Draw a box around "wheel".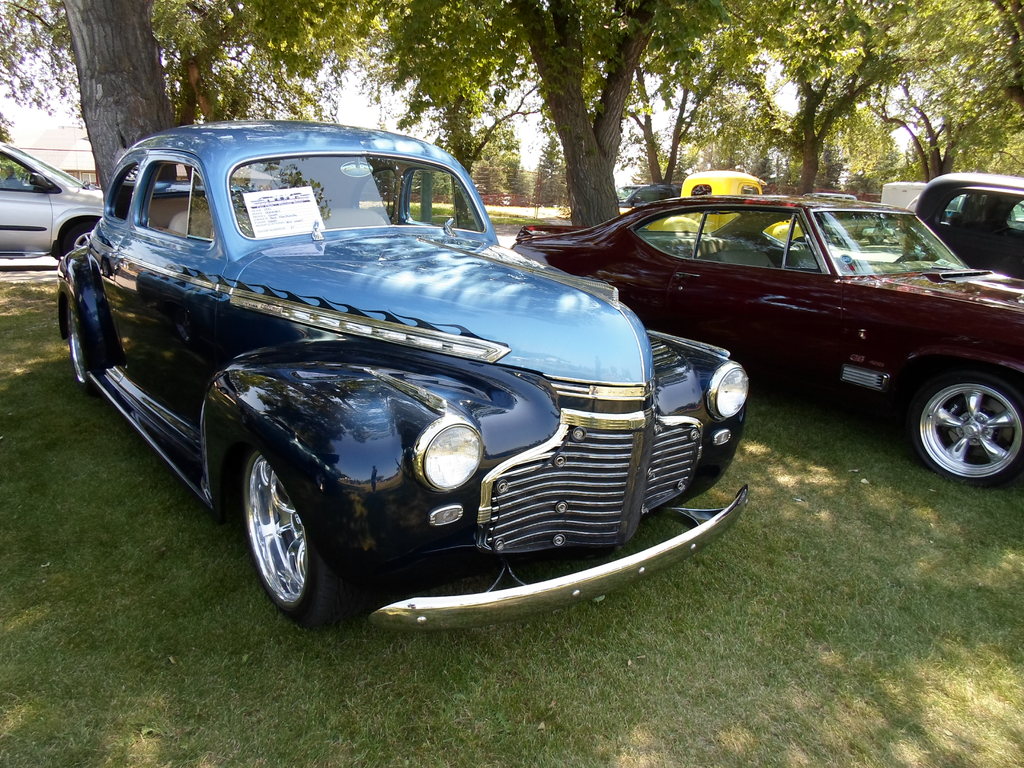
x1=895 y1=252 x2=922 y2=262.
